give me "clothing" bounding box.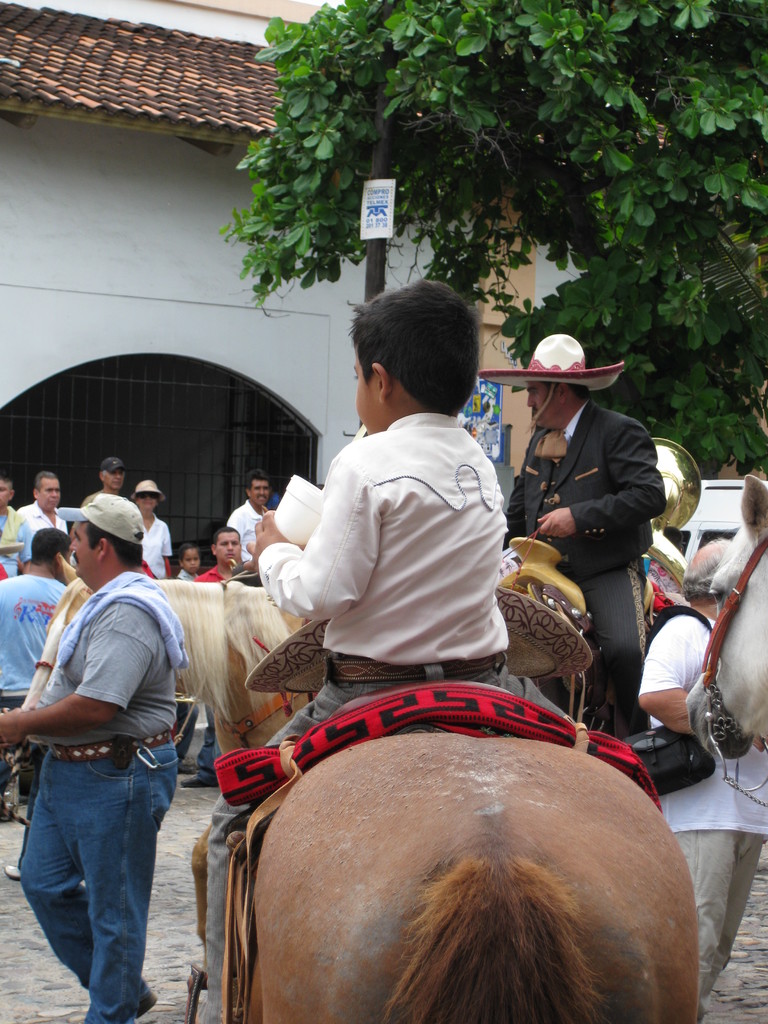
x1=0 y1=506 x2=36 y2=574.
